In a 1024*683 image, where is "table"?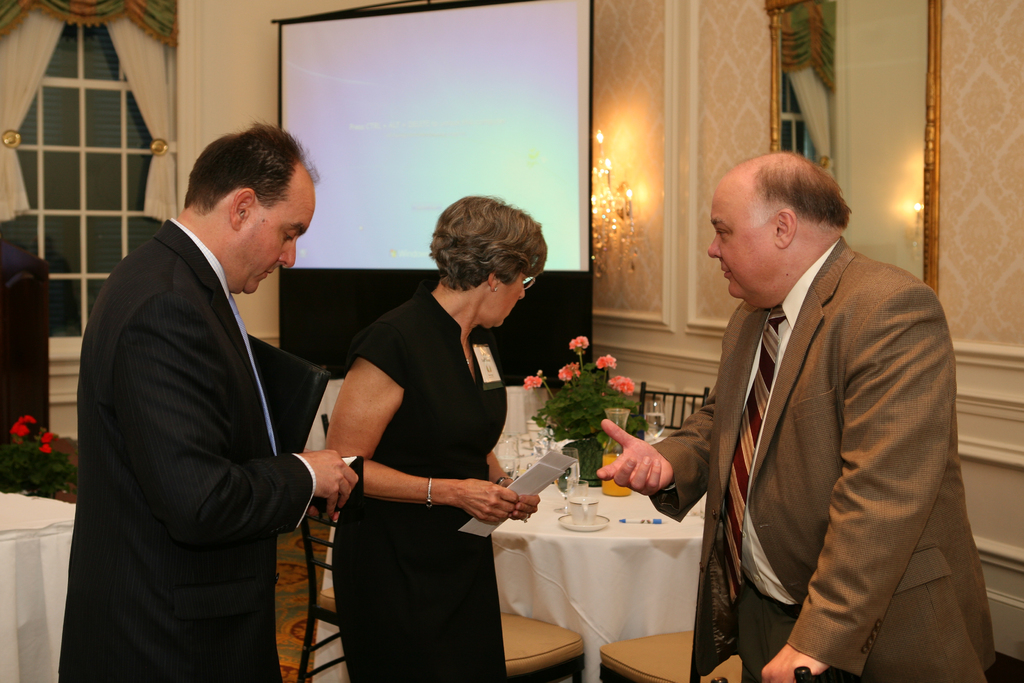
detection(0, 478, 69, 682).
